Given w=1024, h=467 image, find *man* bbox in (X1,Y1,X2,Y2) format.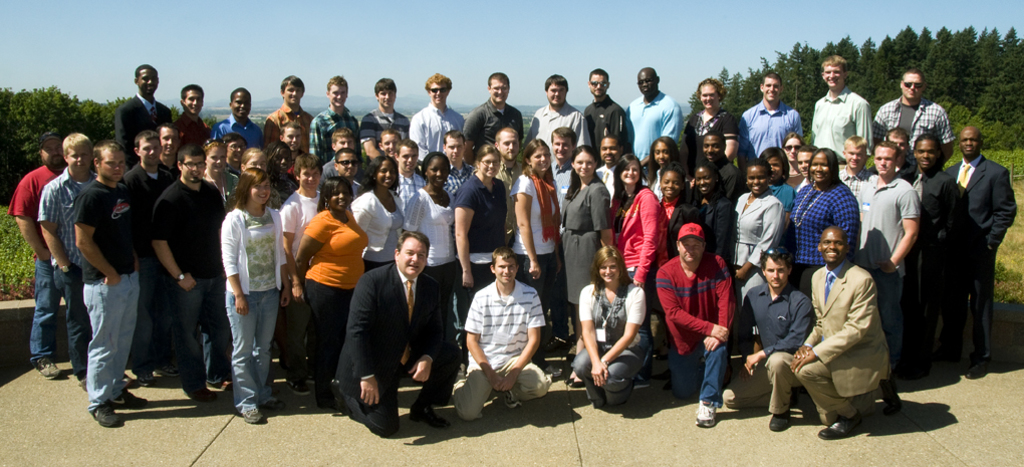
(68,142,152,438).
